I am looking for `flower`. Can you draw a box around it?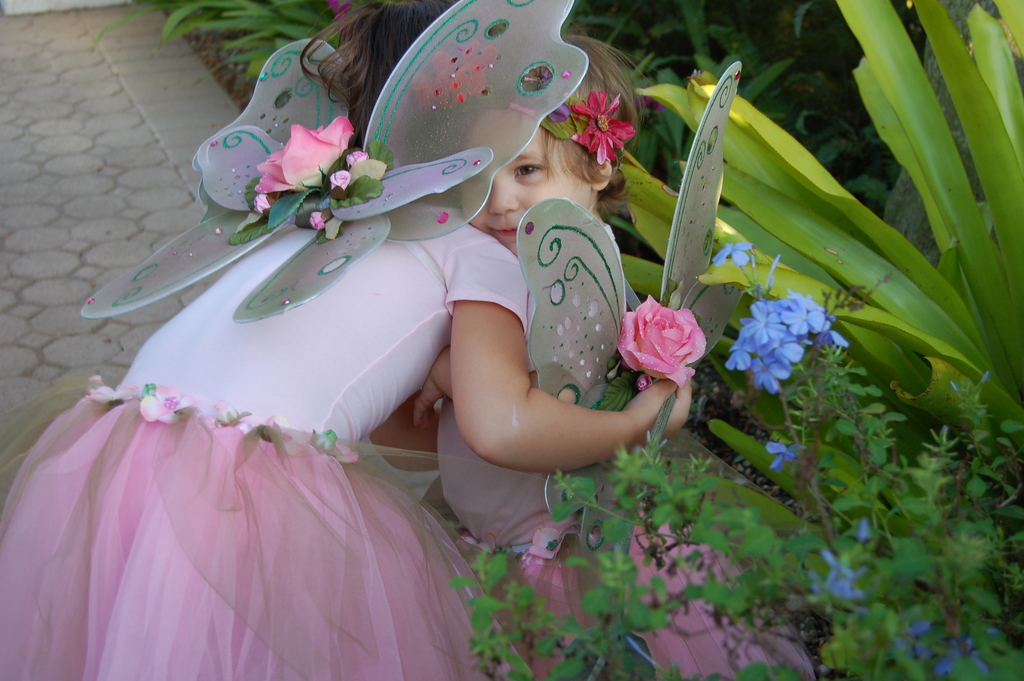
Sure, the bounding box is 573:87:636:168.
